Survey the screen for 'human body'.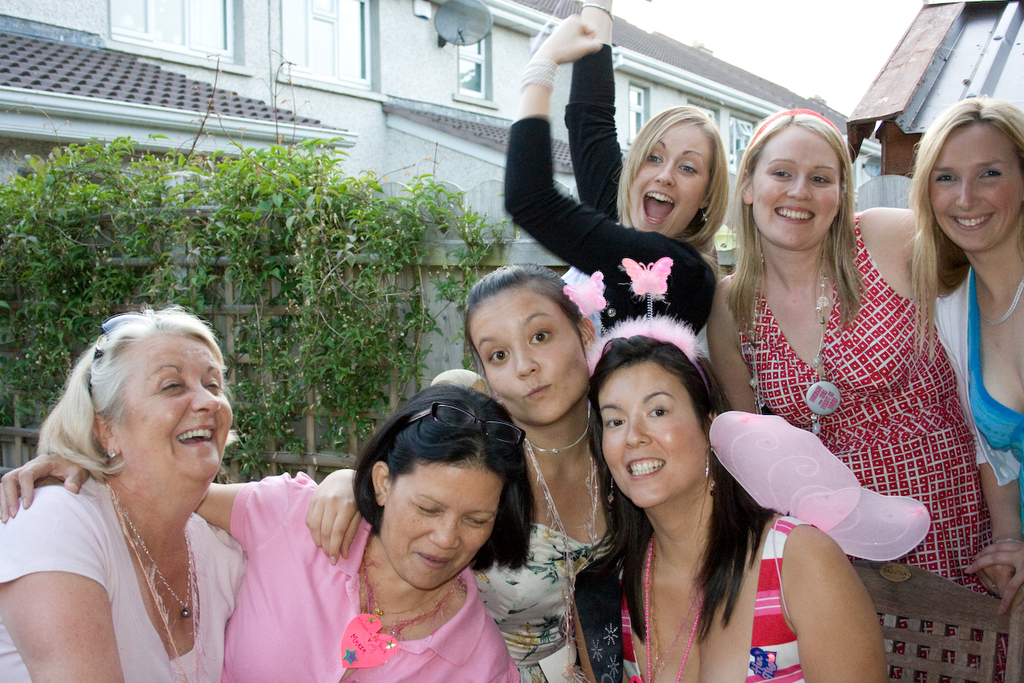
Survey found: Rect(499, 0, 722, 342).
